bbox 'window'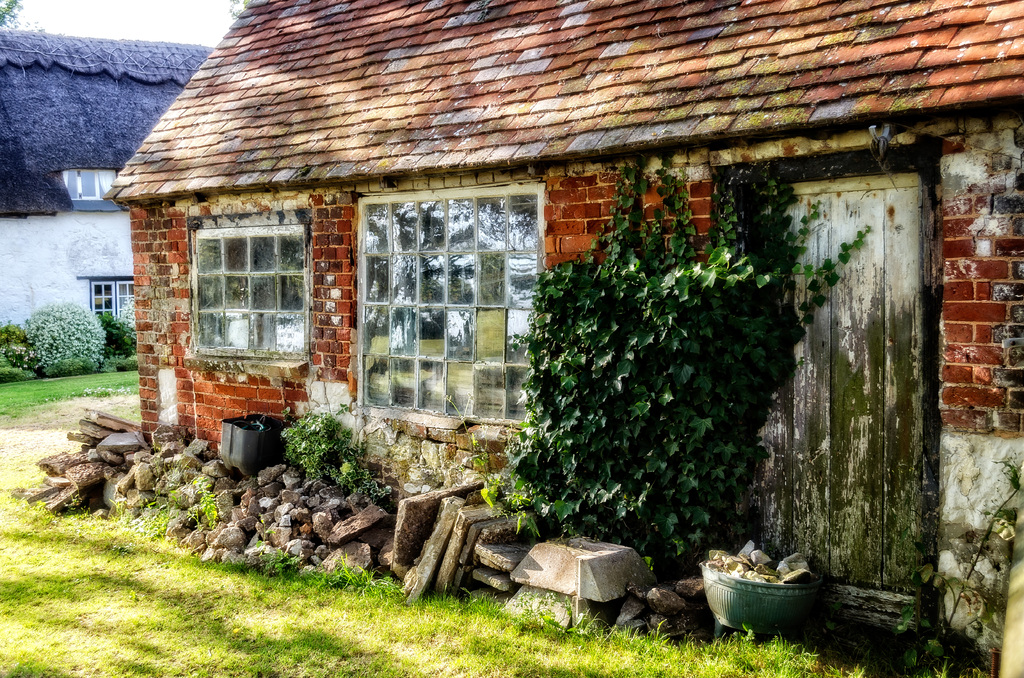
[left=92, top=279, right=131, bottom=319]
